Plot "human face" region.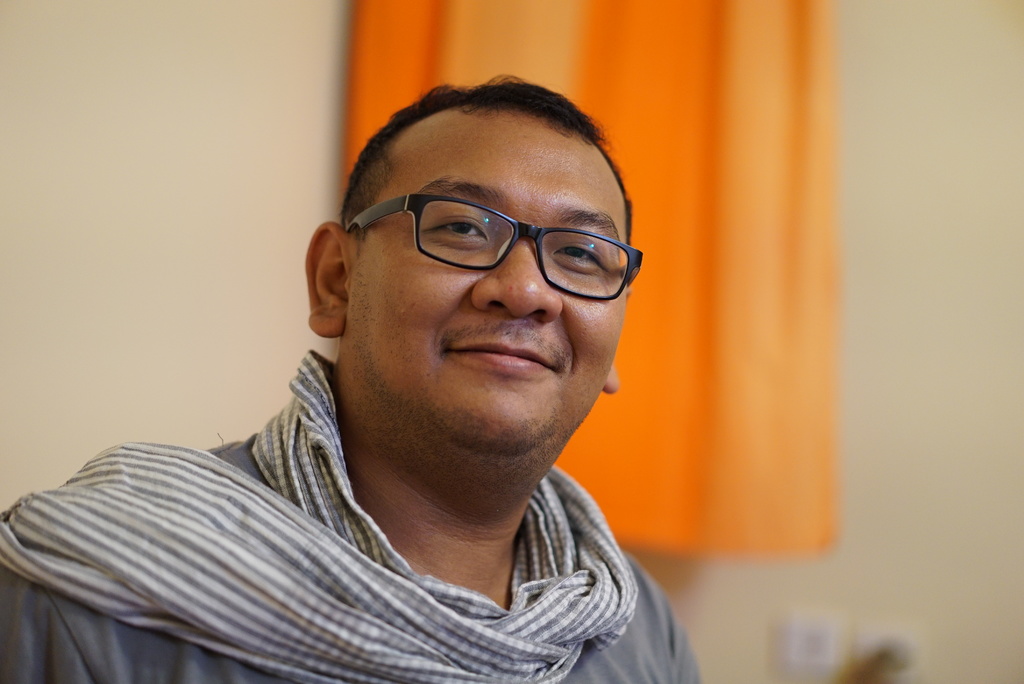
Plotted at l=335, t=106, r=625, b=480.
